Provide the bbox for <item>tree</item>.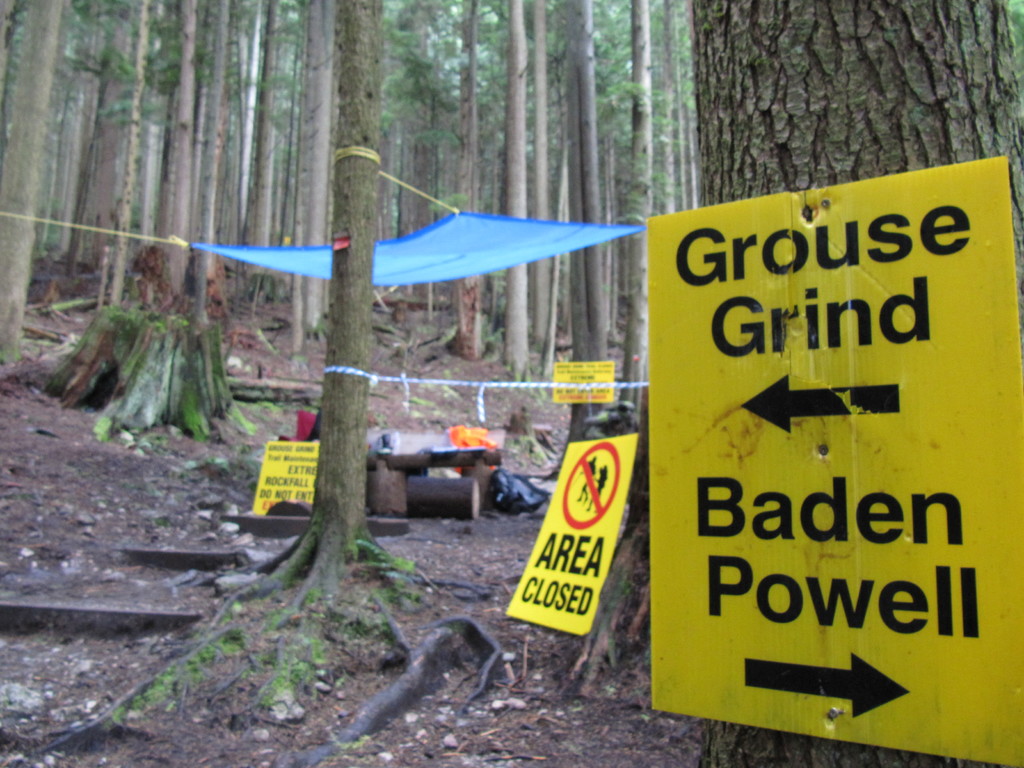
[left=261, top=5, right=327, bottom=346].
